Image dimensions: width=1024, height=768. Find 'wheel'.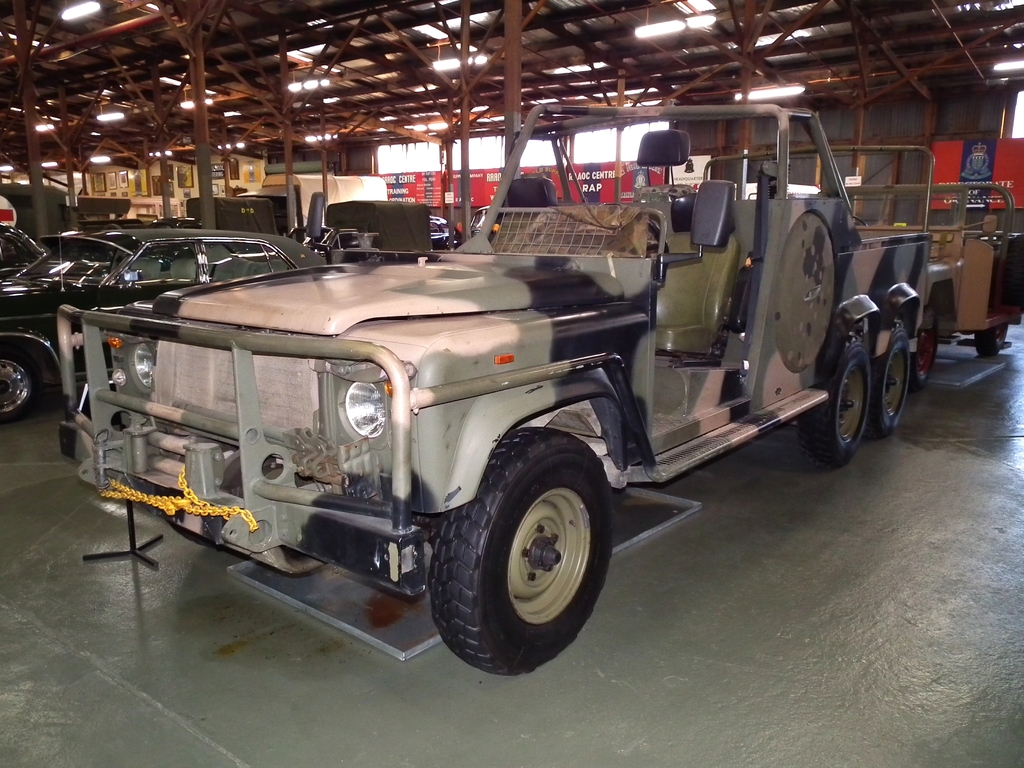
crop(909, 305, 938, 392).
